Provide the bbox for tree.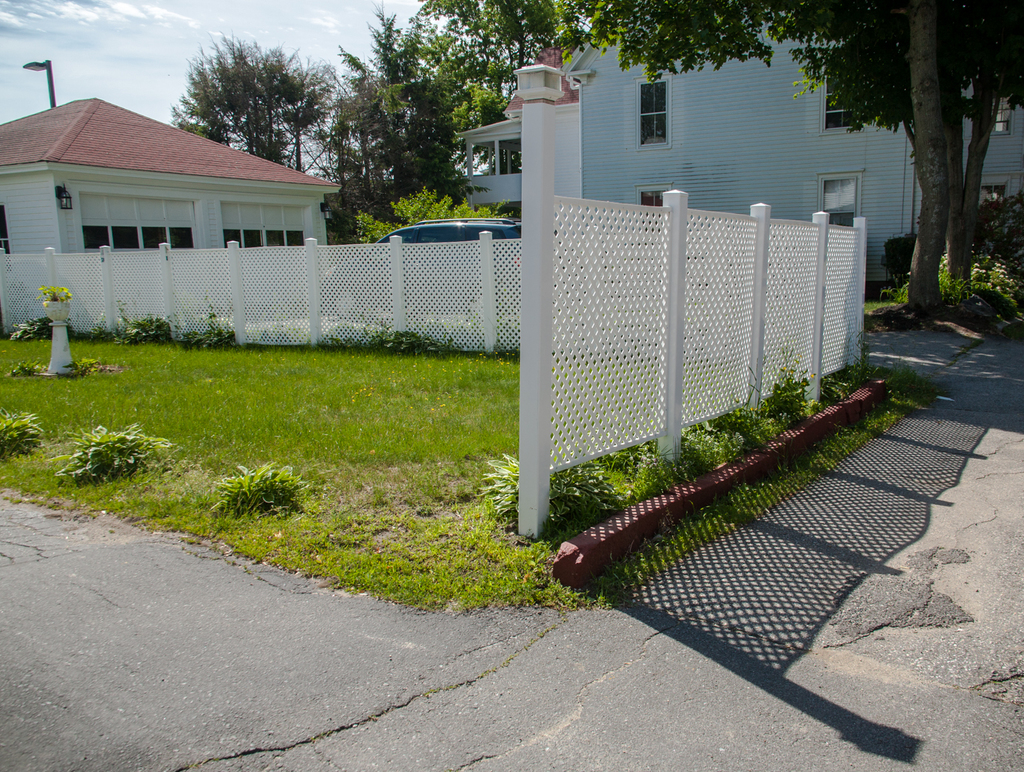
415:0:1023:310.
